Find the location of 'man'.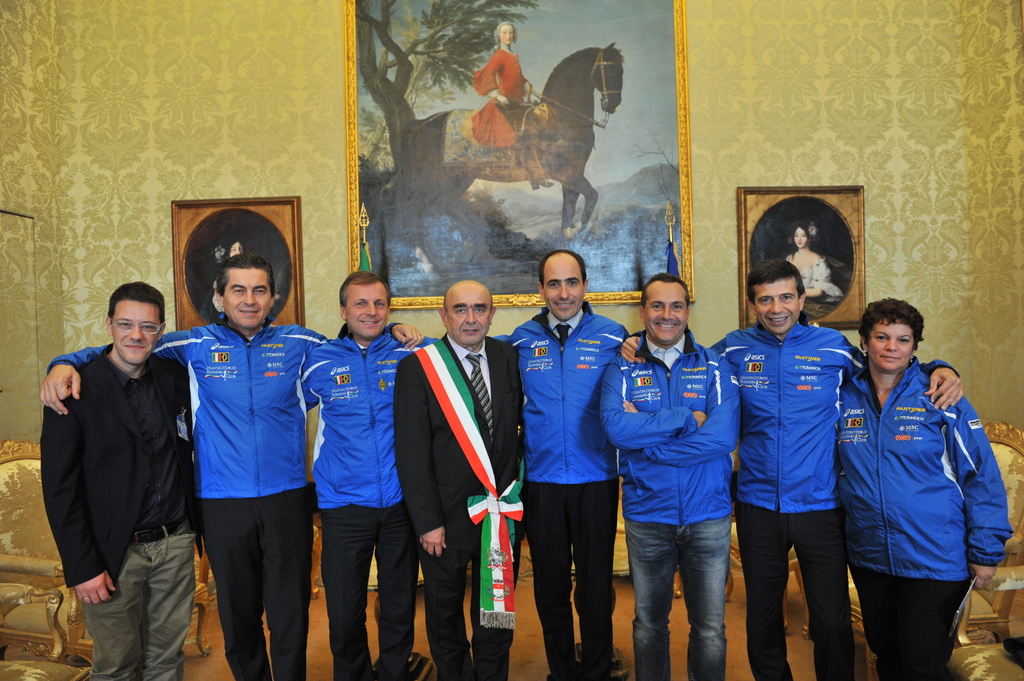
Location: 394, 278, 525, 680.
